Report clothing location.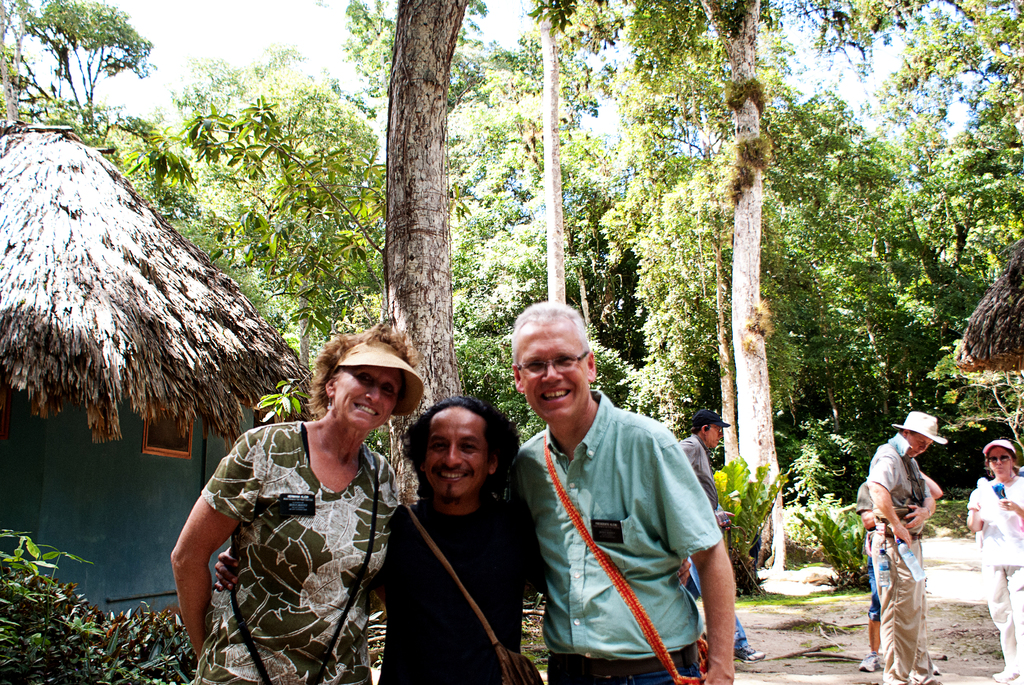
Report: 866, 435, 930, 683.
